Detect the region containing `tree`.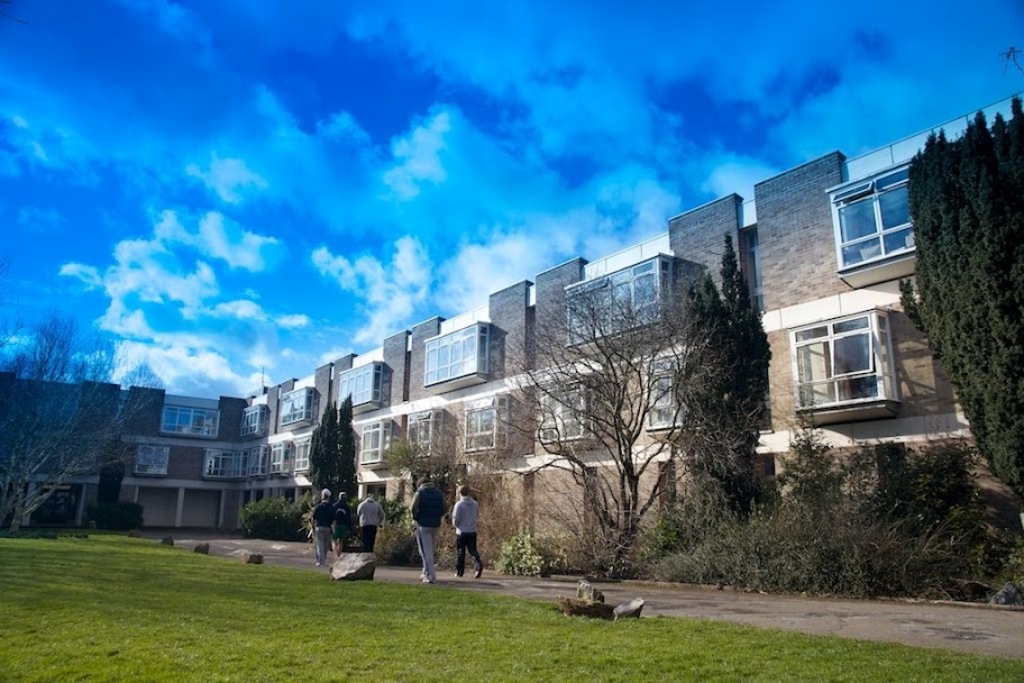
{"x1": 373, "y1": 409, "x2": 519, "y2": 547}.
